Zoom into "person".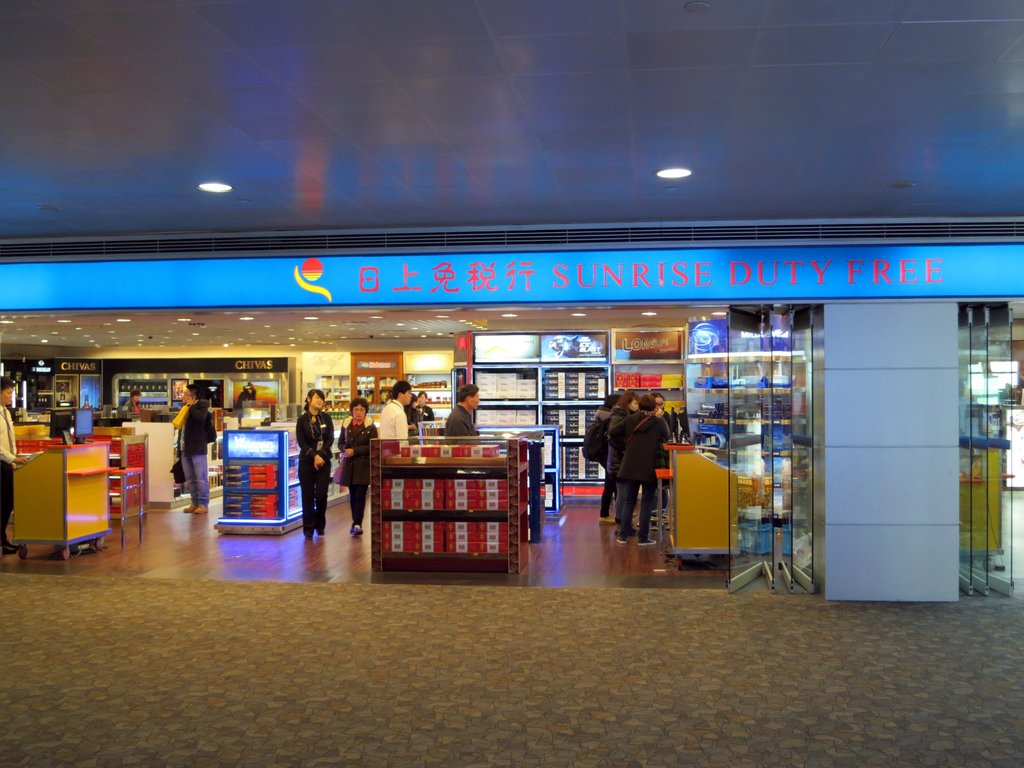
Zoom target: <box>293,388,337,541</box>.
